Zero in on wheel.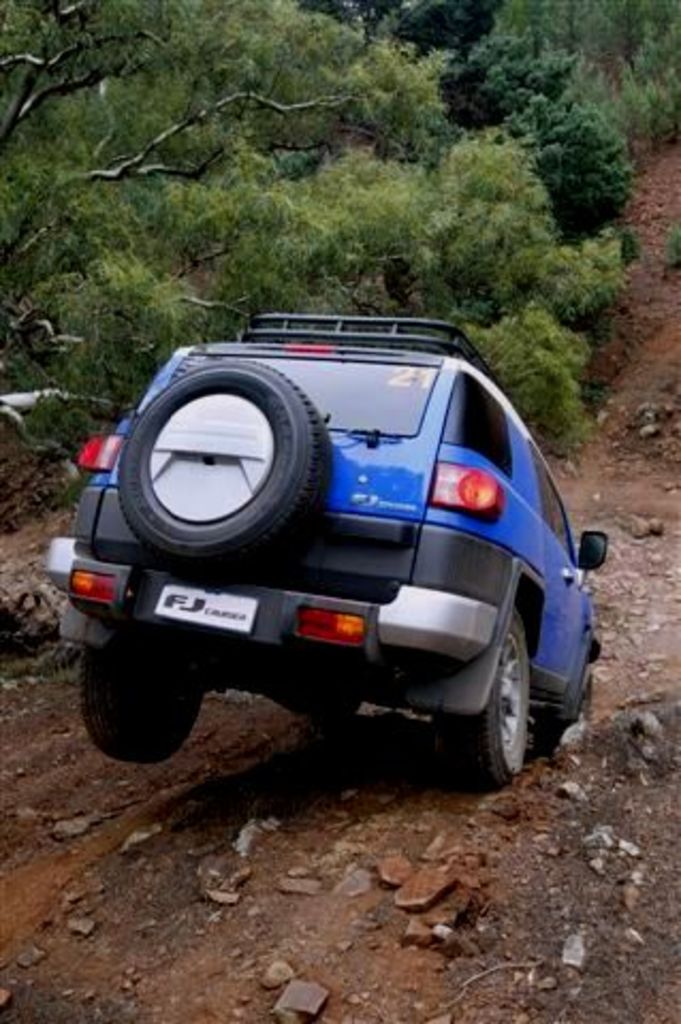
Zeroed in: (75,631,209,770).
